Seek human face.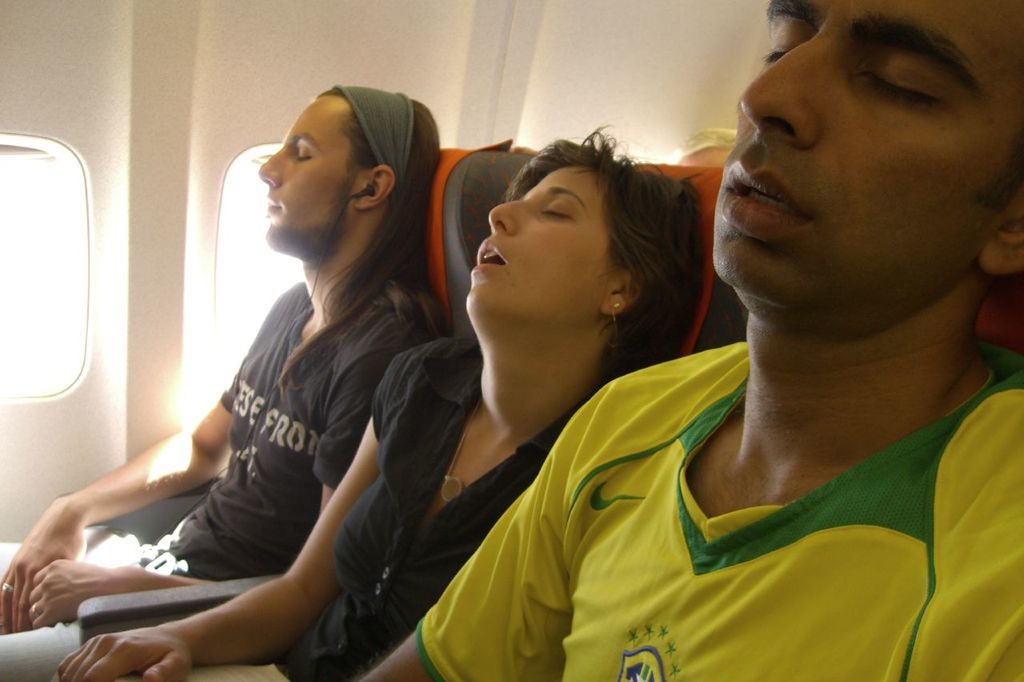
crop(461, 166, 612, 328).
